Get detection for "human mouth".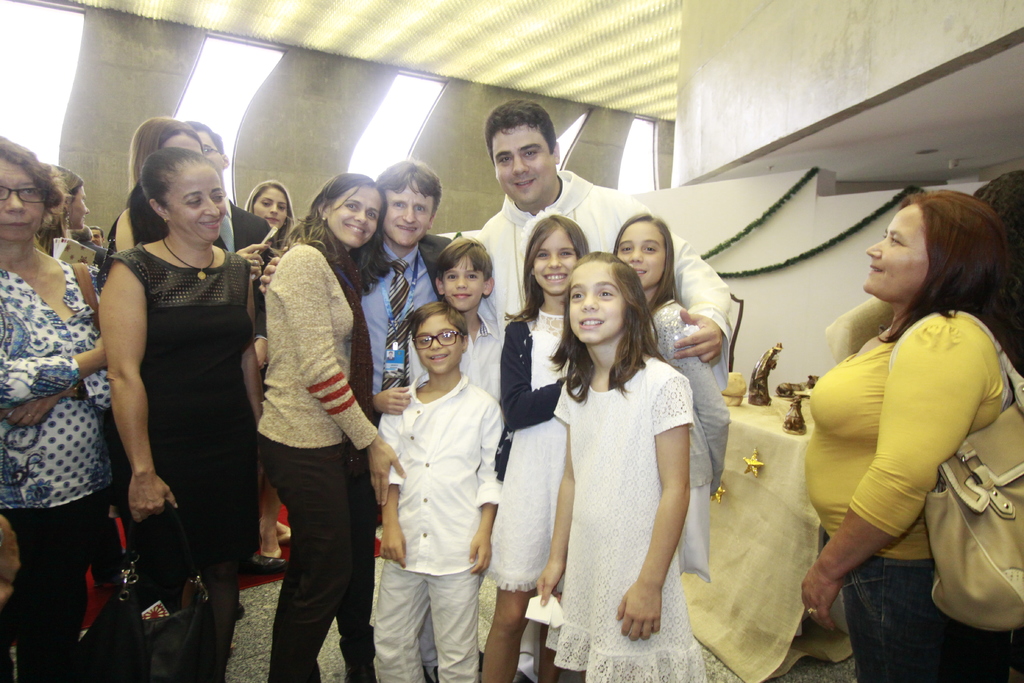
Detection: 342,220,365,235.
